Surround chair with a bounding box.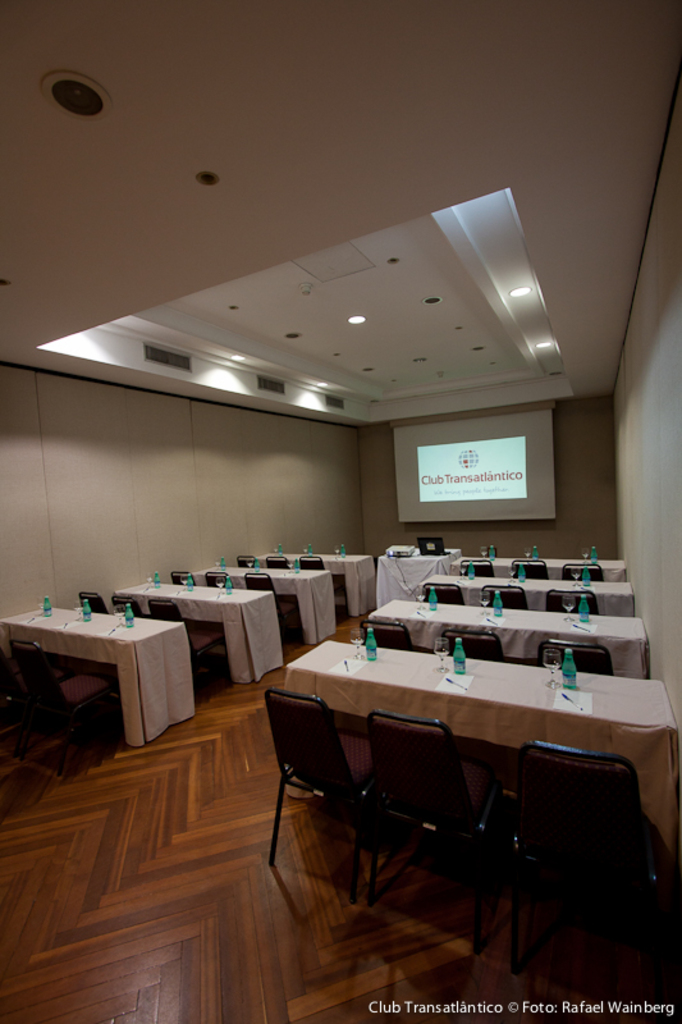
box=[244, 570, 308, 654].
